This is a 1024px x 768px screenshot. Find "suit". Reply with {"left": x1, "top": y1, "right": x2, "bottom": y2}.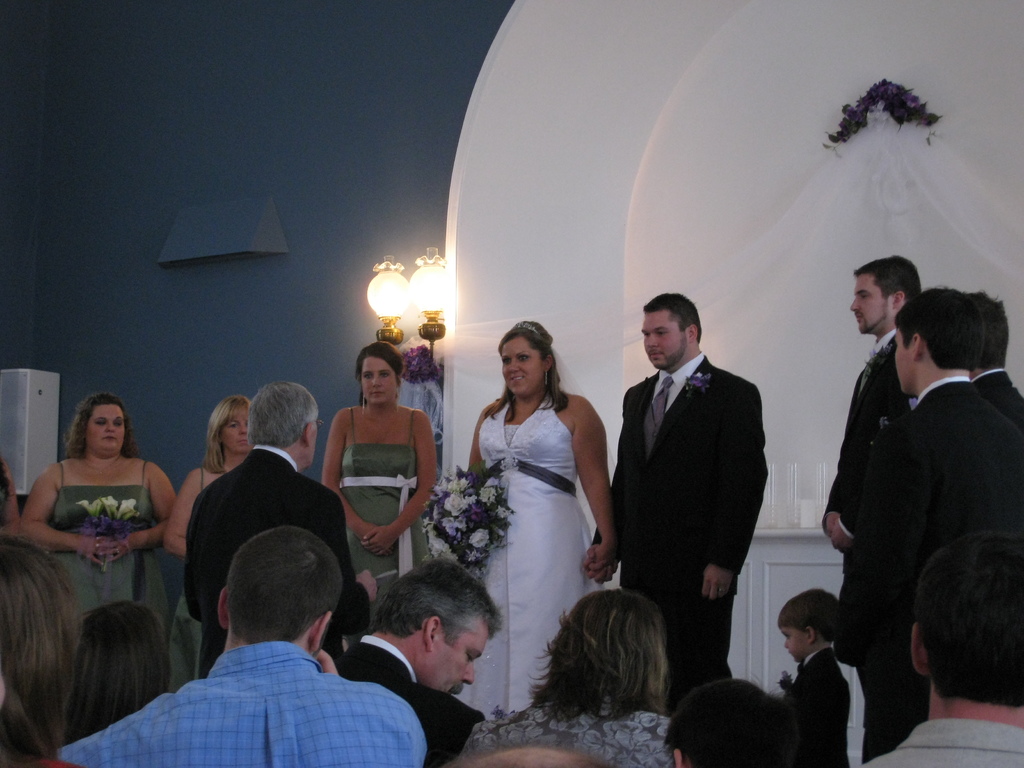
{"left": 817, "top": 325, "right": 915, "bottom": 598}.
